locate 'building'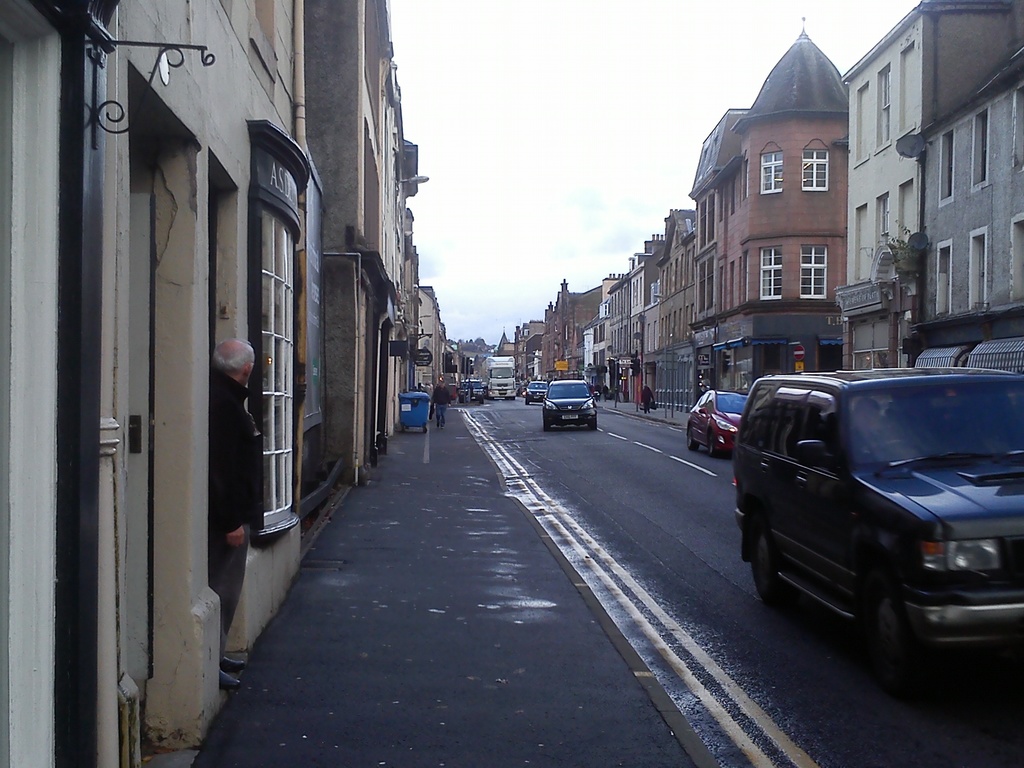
box=[303, 3, 460, 518]
